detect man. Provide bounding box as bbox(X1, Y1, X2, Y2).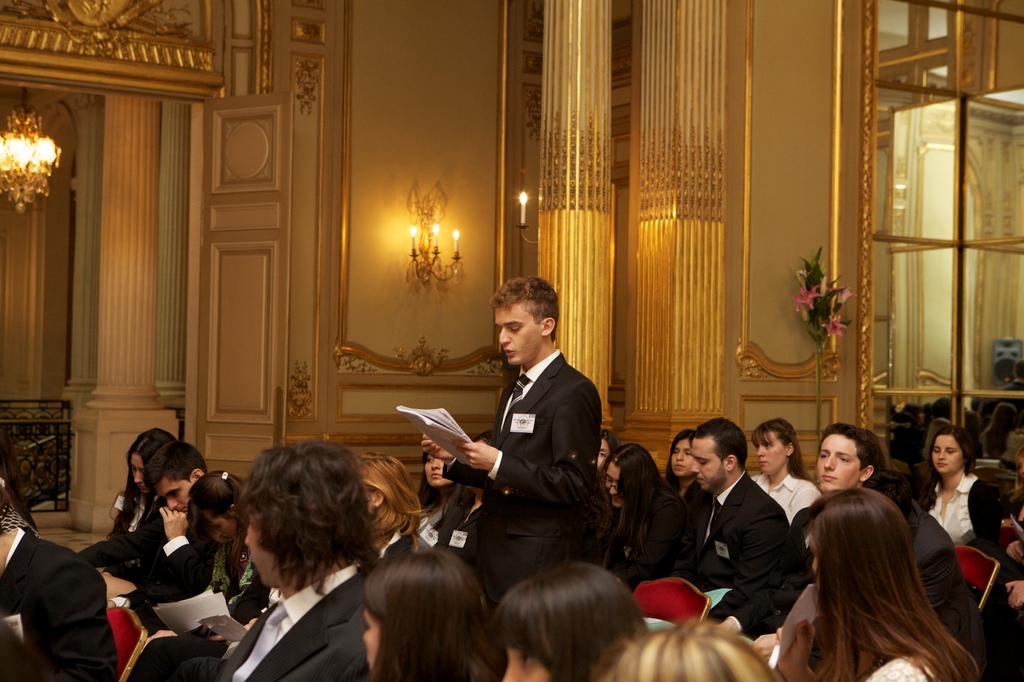
bbox(150, 440, 383, 681).
